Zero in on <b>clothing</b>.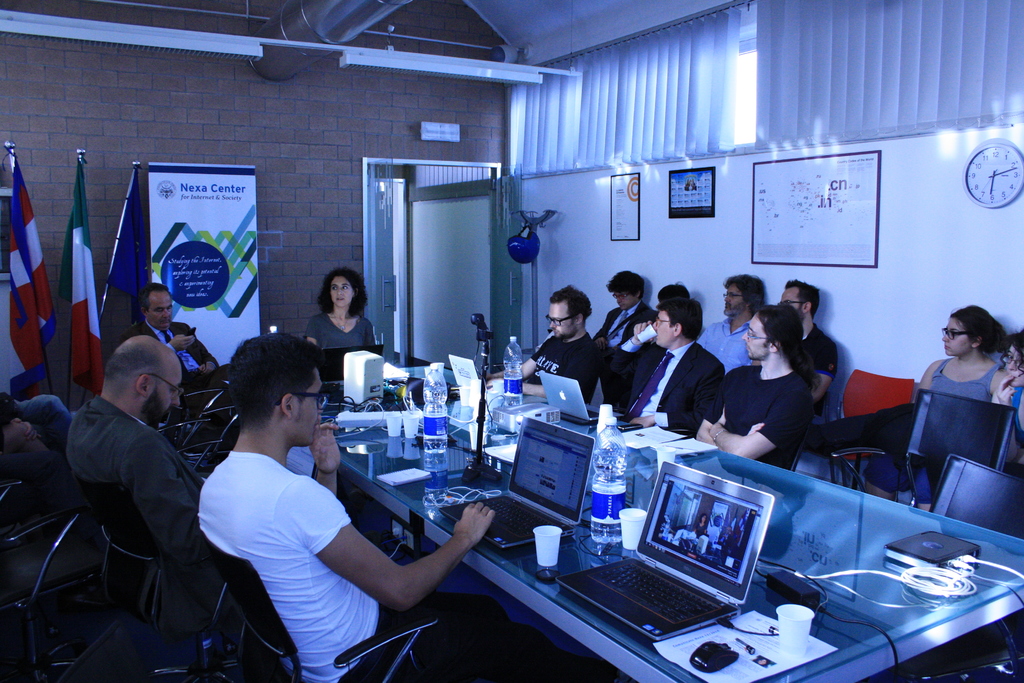
Zeroed in: BBox(591, 305, 658, 413).
